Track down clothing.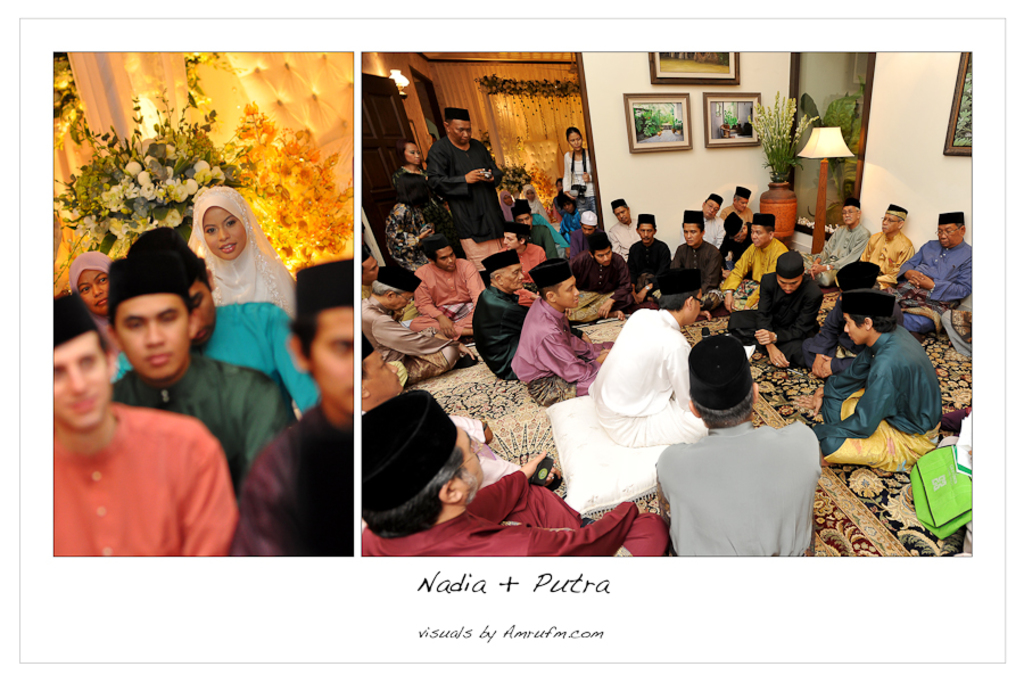
Tracked to pyautogui.locateOnScreen(110, 347, 298, 482).
